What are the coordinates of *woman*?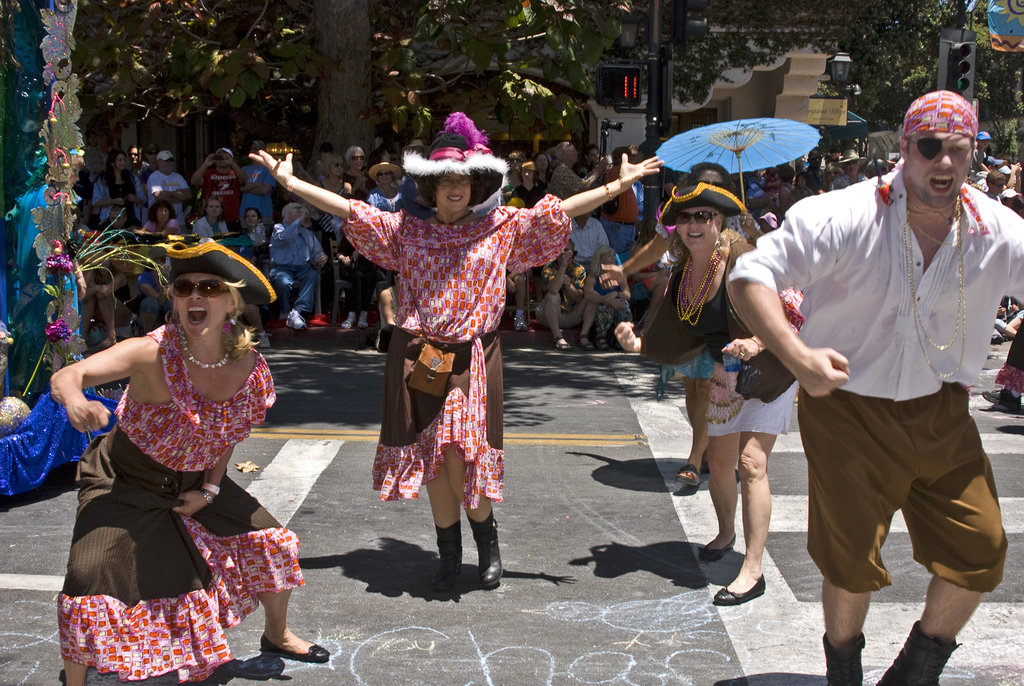
<region>93, 141, 147, 231</region>.
